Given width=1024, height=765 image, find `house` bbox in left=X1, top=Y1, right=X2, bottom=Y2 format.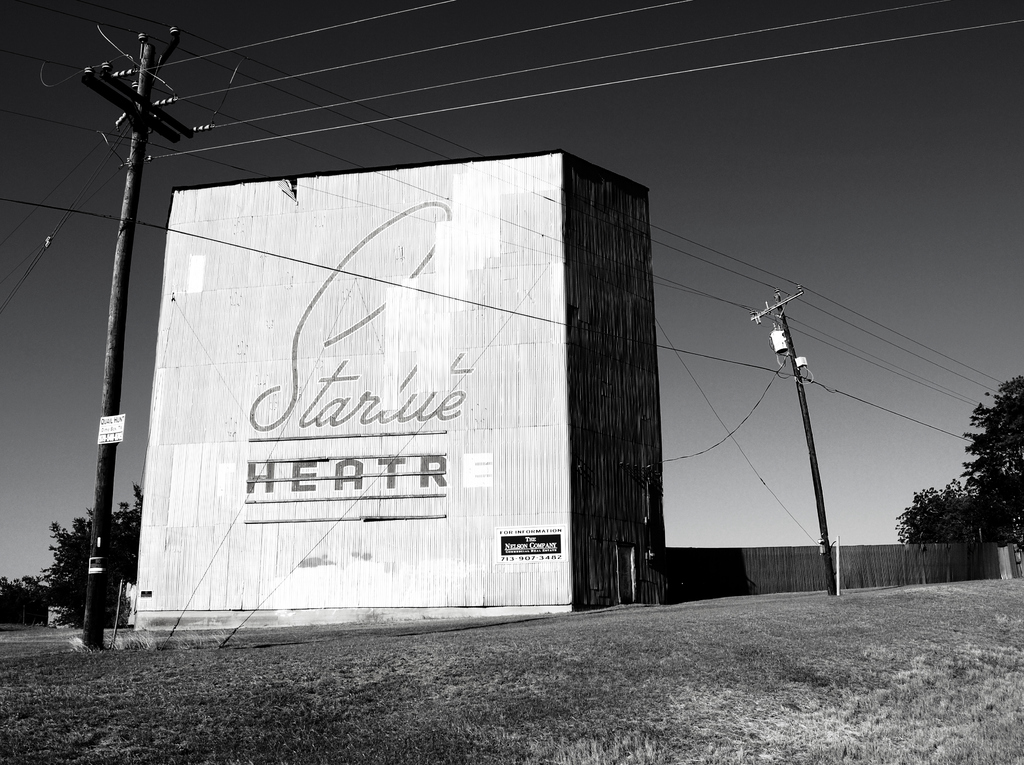
left=168, top=174, right=651, bottom=604.
